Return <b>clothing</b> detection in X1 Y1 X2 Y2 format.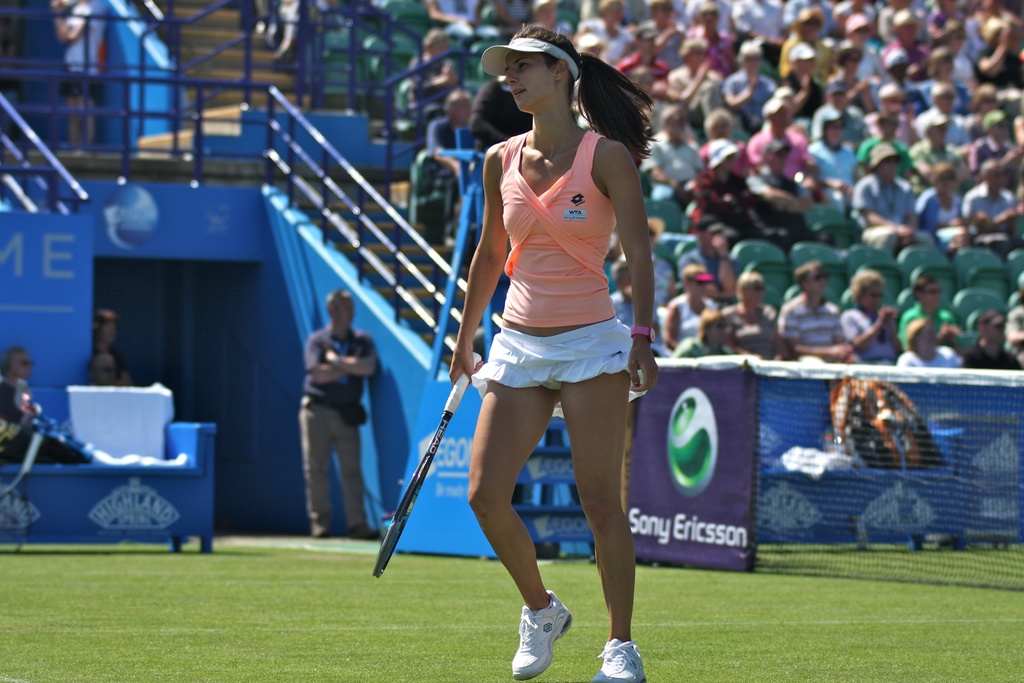
52 0 107 105.
